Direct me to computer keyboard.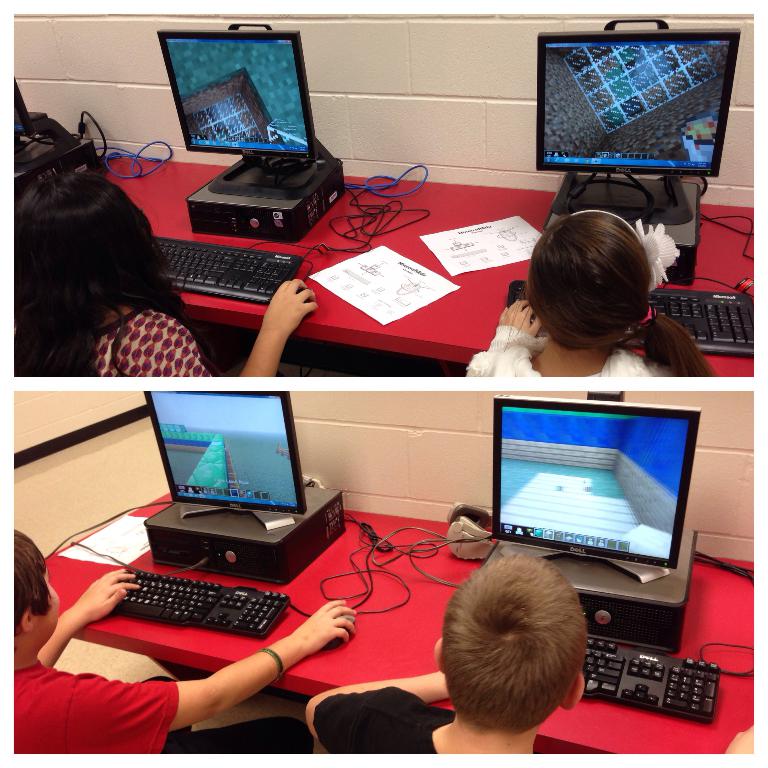
Direction: [508,278,759,356].
